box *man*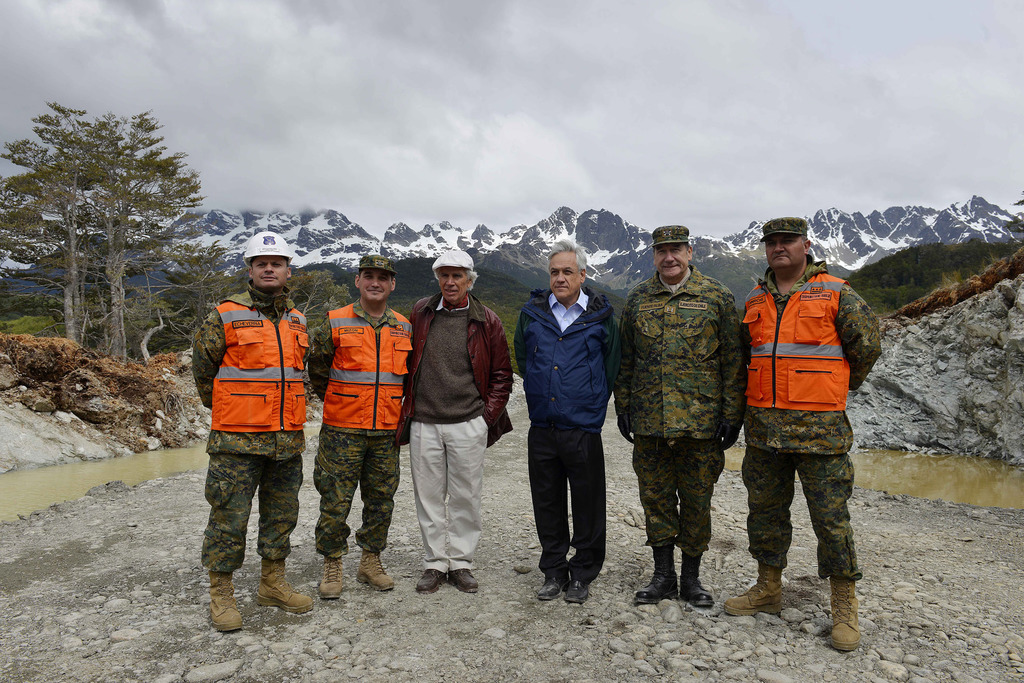
left=409, top=250, right=509, bottom=600
